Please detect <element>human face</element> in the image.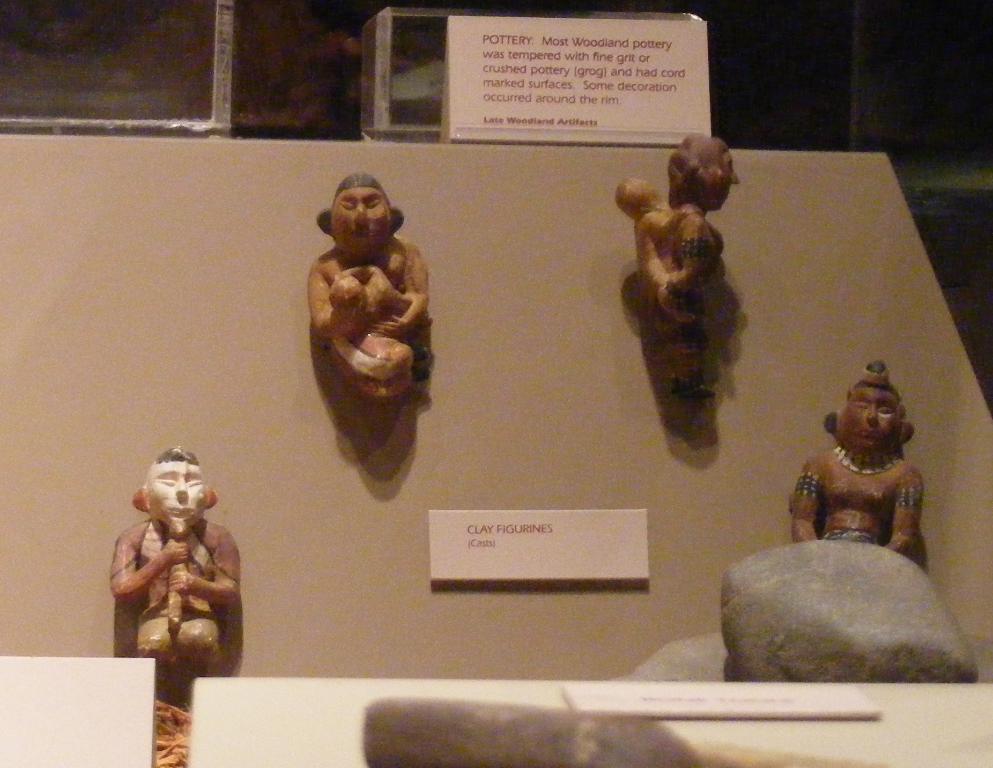
l=145, t=457, r=207, b=535.
